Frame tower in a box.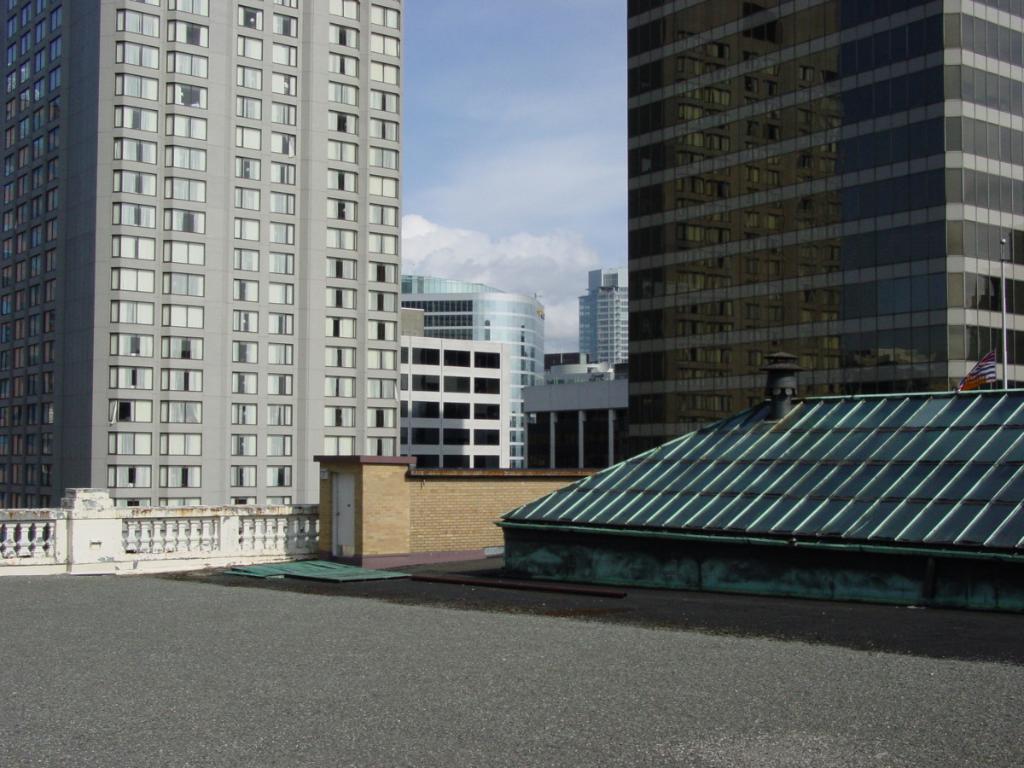
(403,335,516,474).
